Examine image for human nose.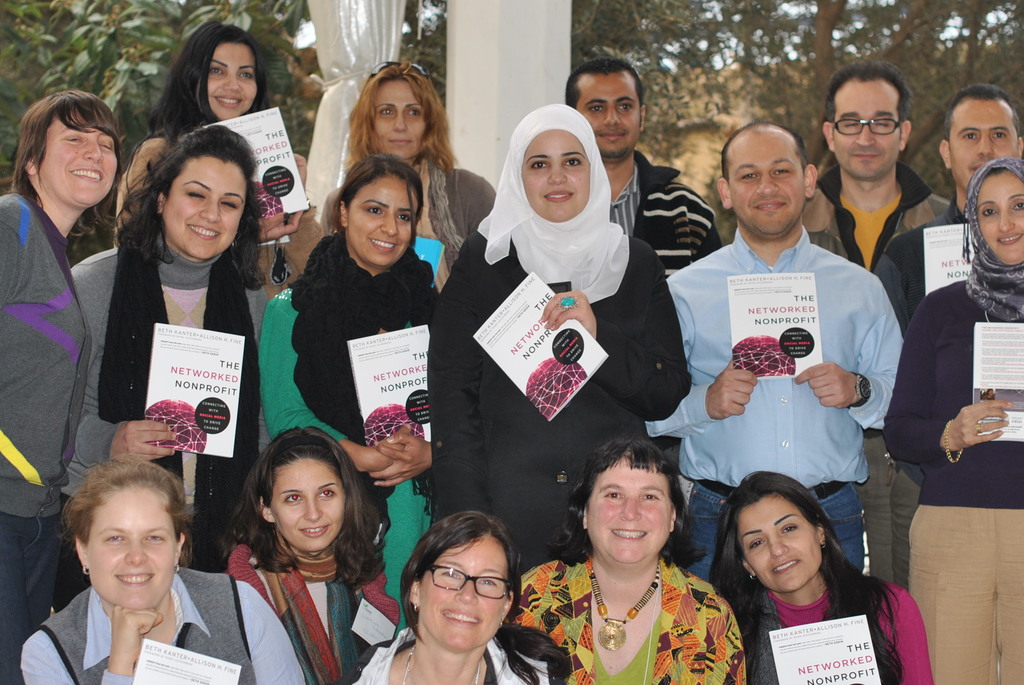
Examination result: 854, 122, 877, 150.
